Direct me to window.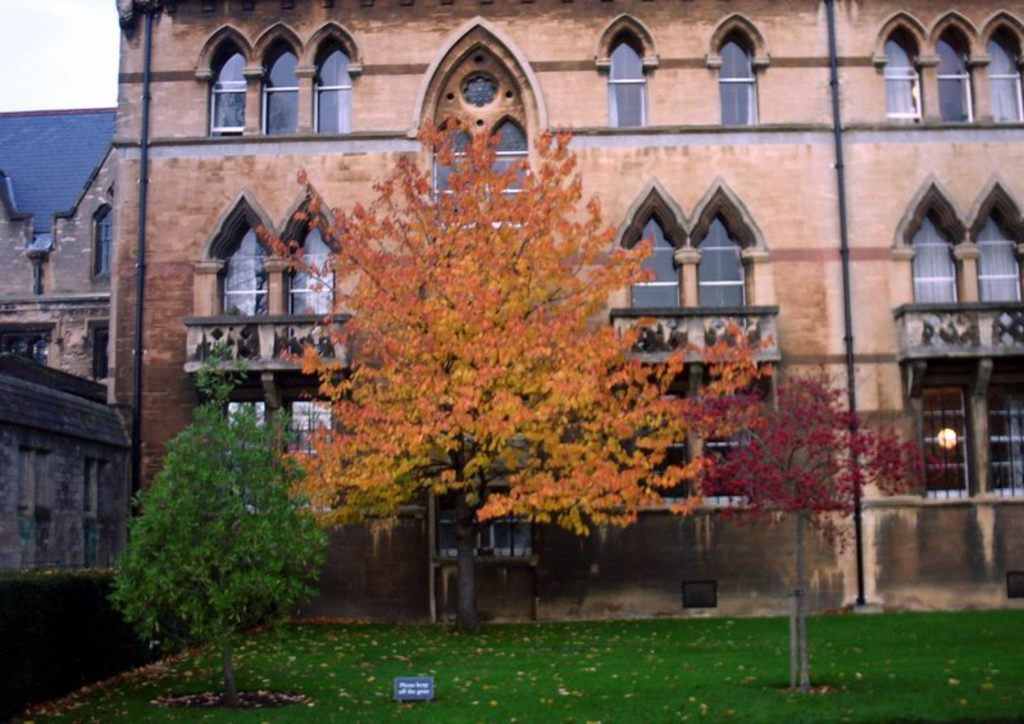
Direction: <region>886, 37, 919, 126</region>.
